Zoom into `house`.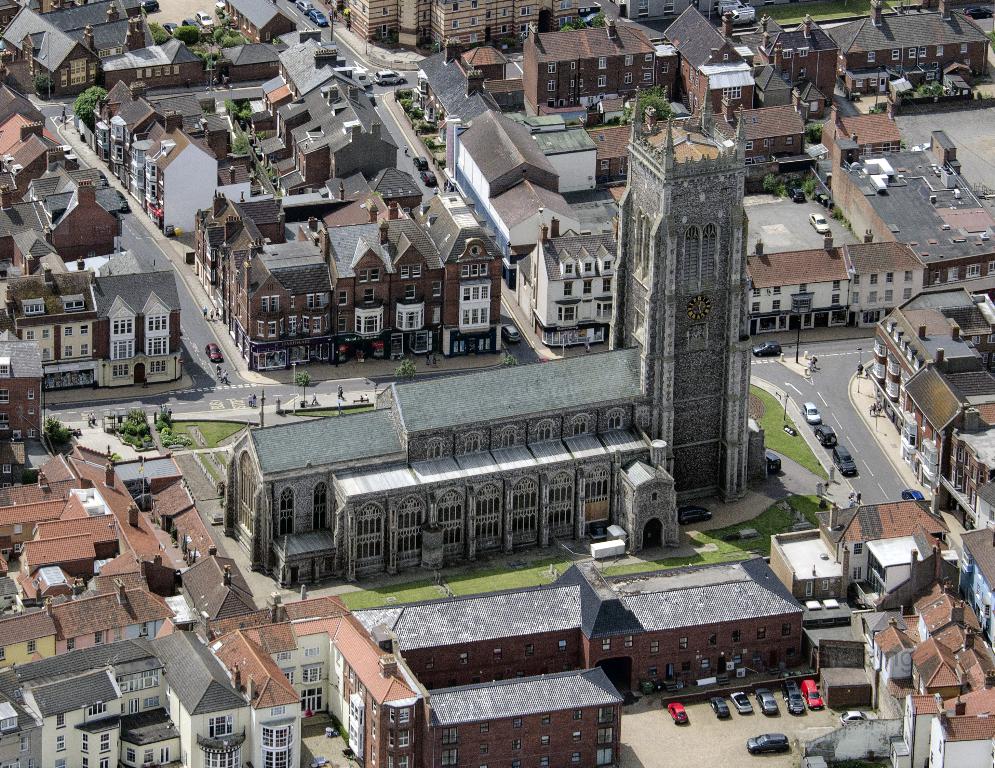
Zoom target: (0, 604, 50, 670).
